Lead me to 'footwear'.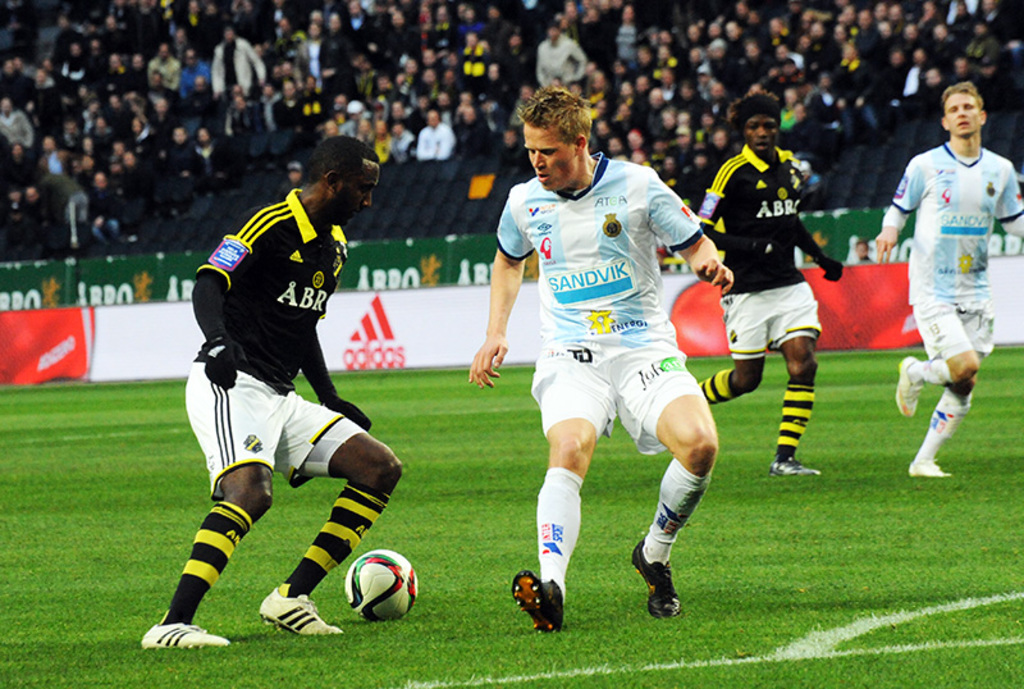
Lead to box=[911, 452, 945, 479].
